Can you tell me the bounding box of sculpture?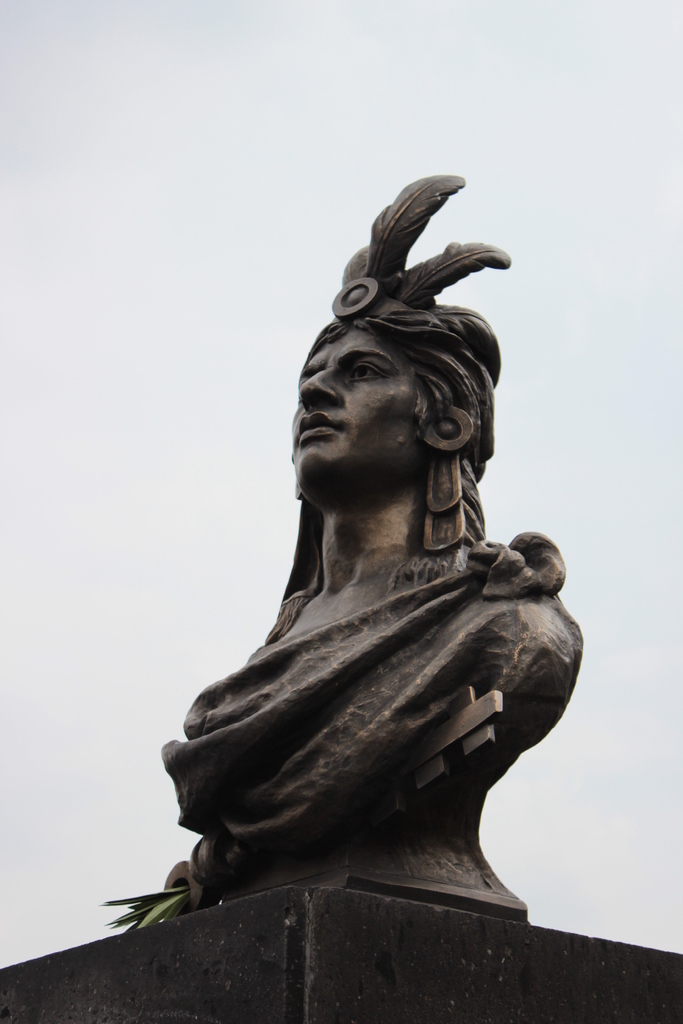
select_region(165, 172, 588, 920).
